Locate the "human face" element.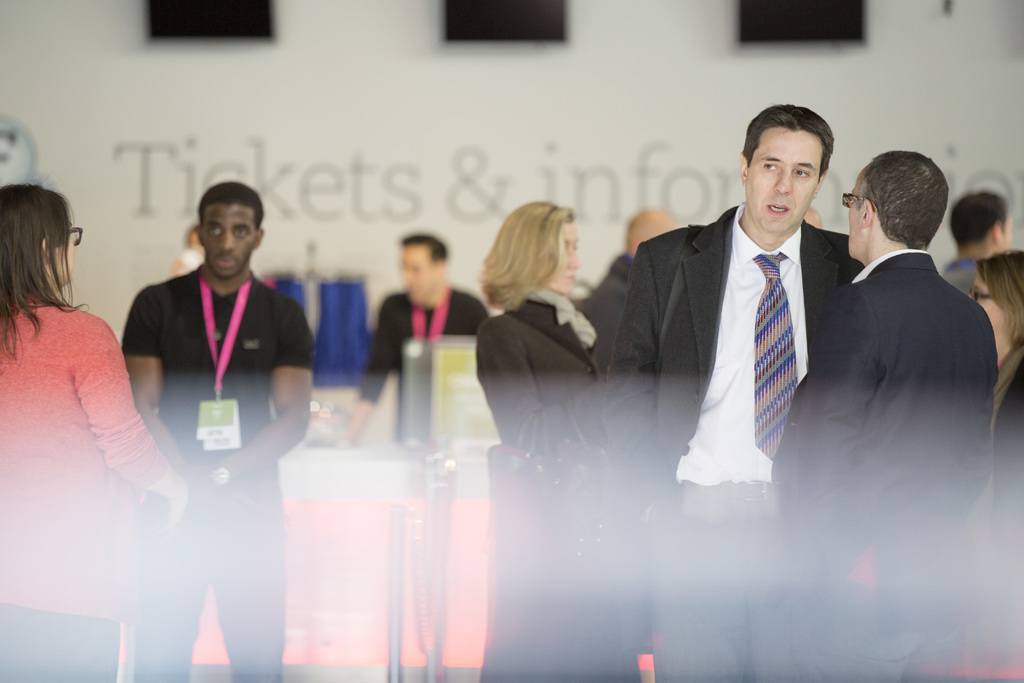
Element bbox: bbox(842, 170, 867, 262).
